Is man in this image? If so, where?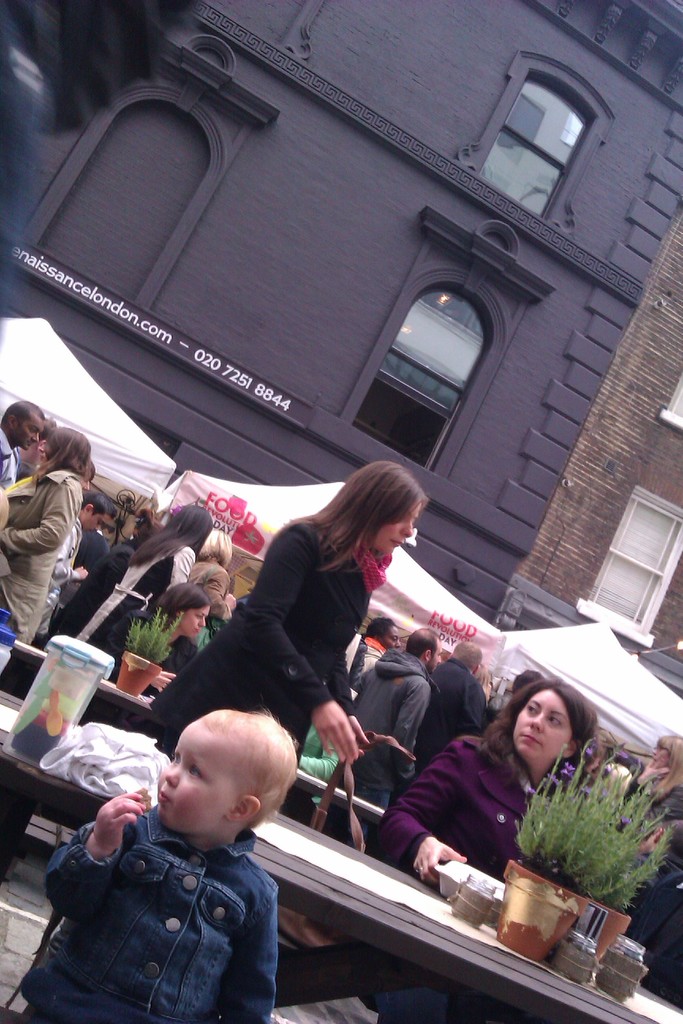
Yes, at <region>415, 639, 493, 772</region>.
